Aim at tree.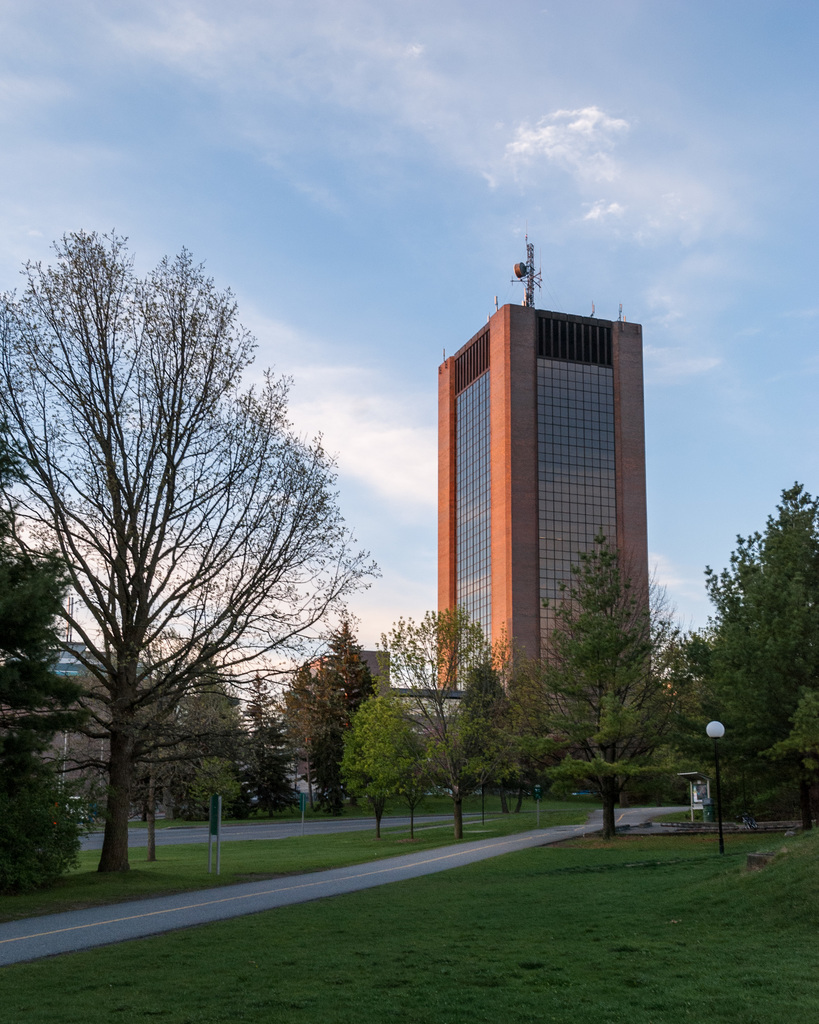
Aimed at (x1=302, y1=621, x2=386, y2=817).
